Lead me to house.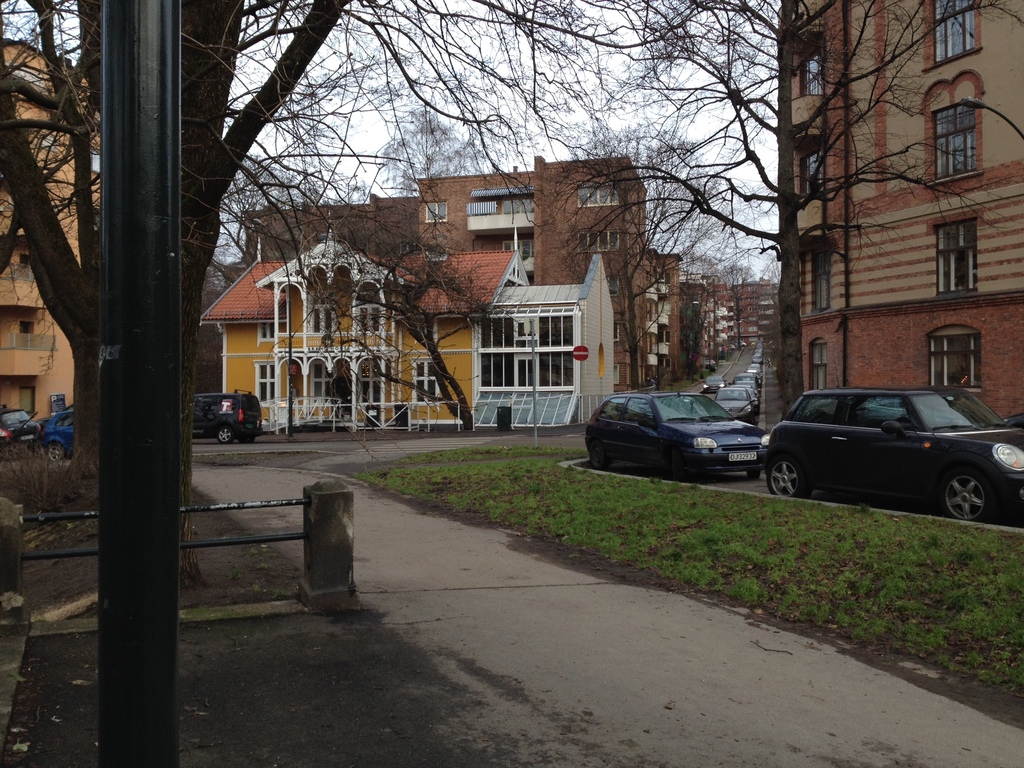
Lead to <bbox>687, 276, 780, 355</bbox>.
